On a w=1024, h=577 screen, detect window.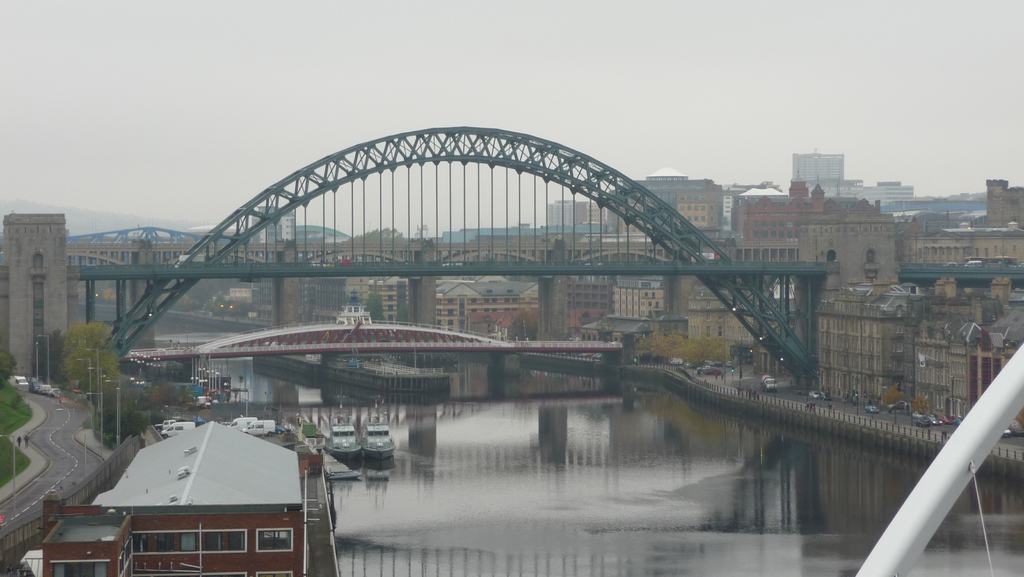
l=134, t=536, r=150, b=555.
